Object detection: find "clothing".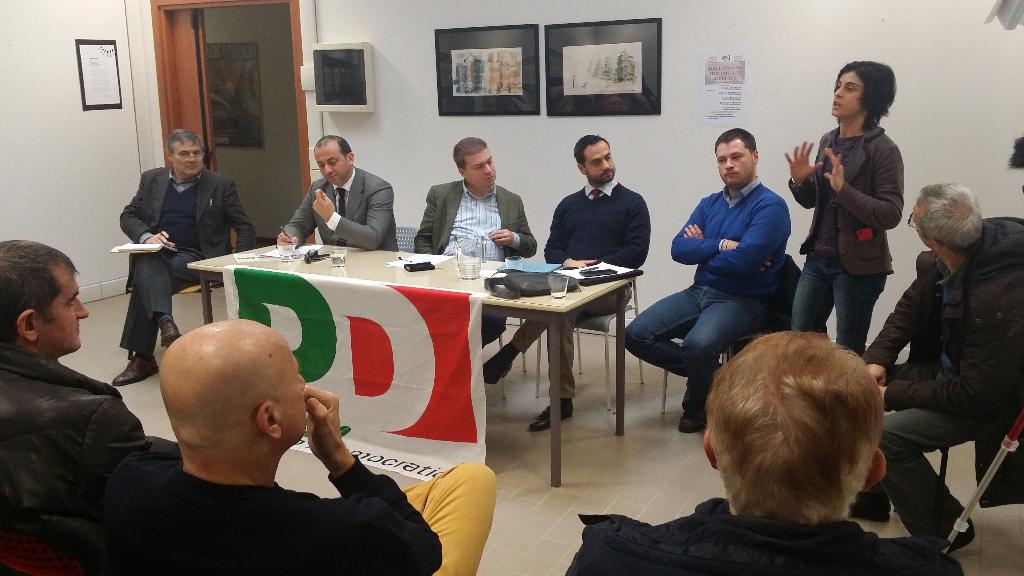
region(113, 164, 254, 354).
